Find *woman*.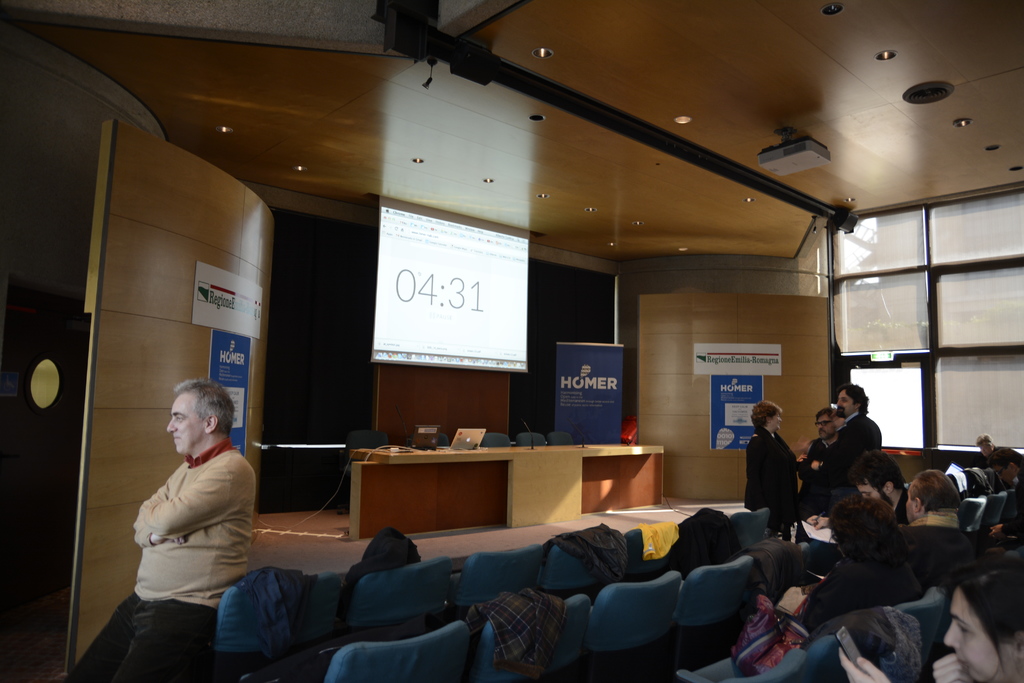
[774, 495, 913, 636].
